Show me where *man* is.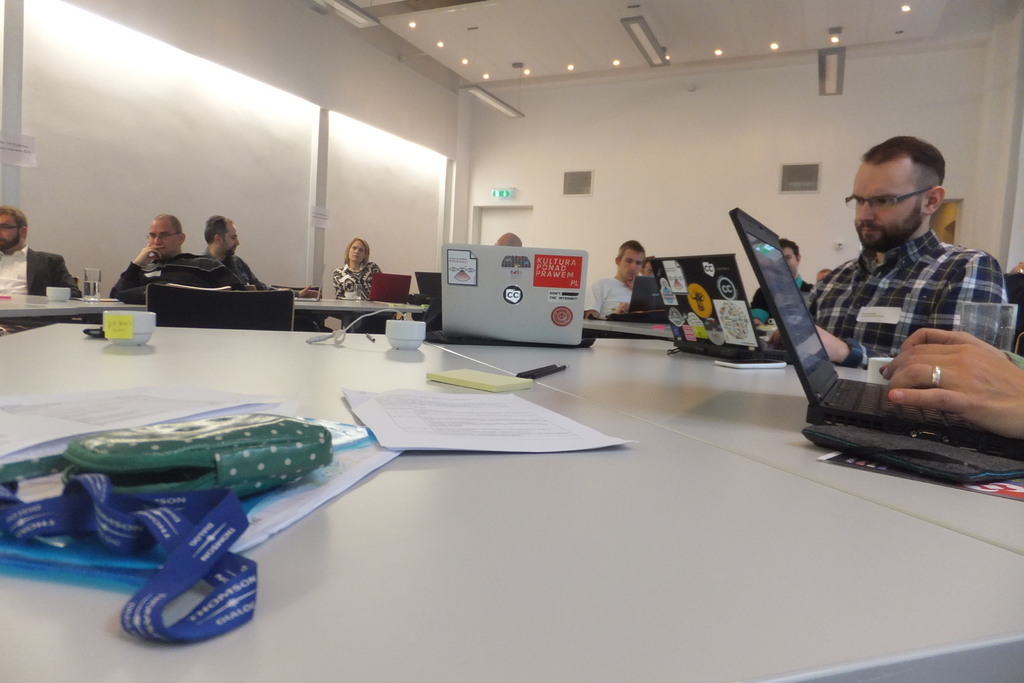
*man* is at detection(744, 235, 814, 347).
